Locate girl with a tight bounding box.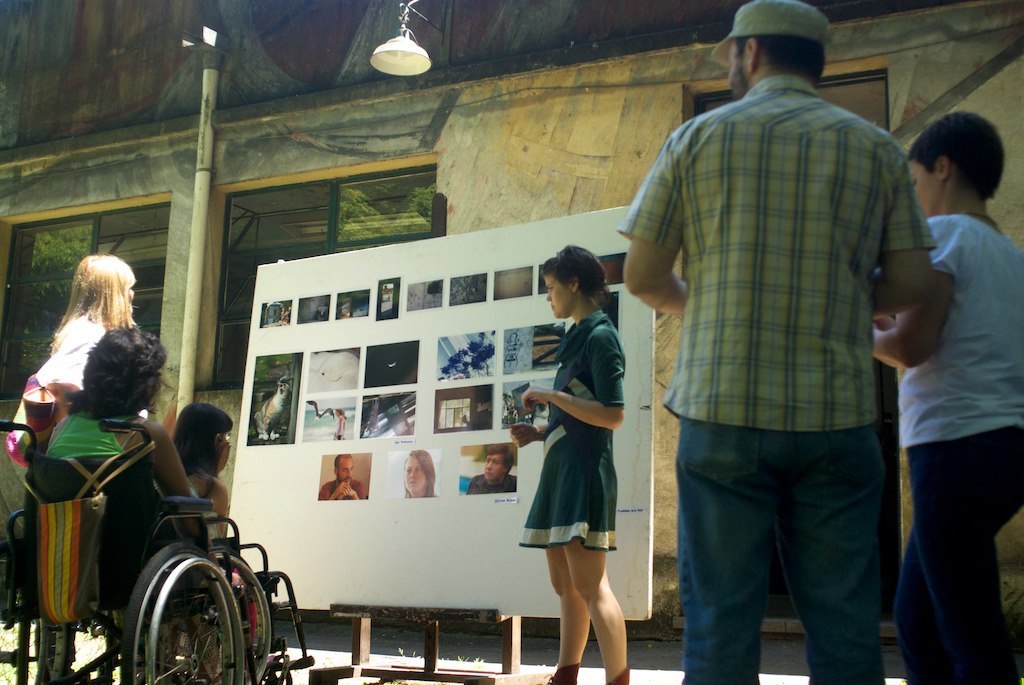
<box>489,241,649,680</box>.
